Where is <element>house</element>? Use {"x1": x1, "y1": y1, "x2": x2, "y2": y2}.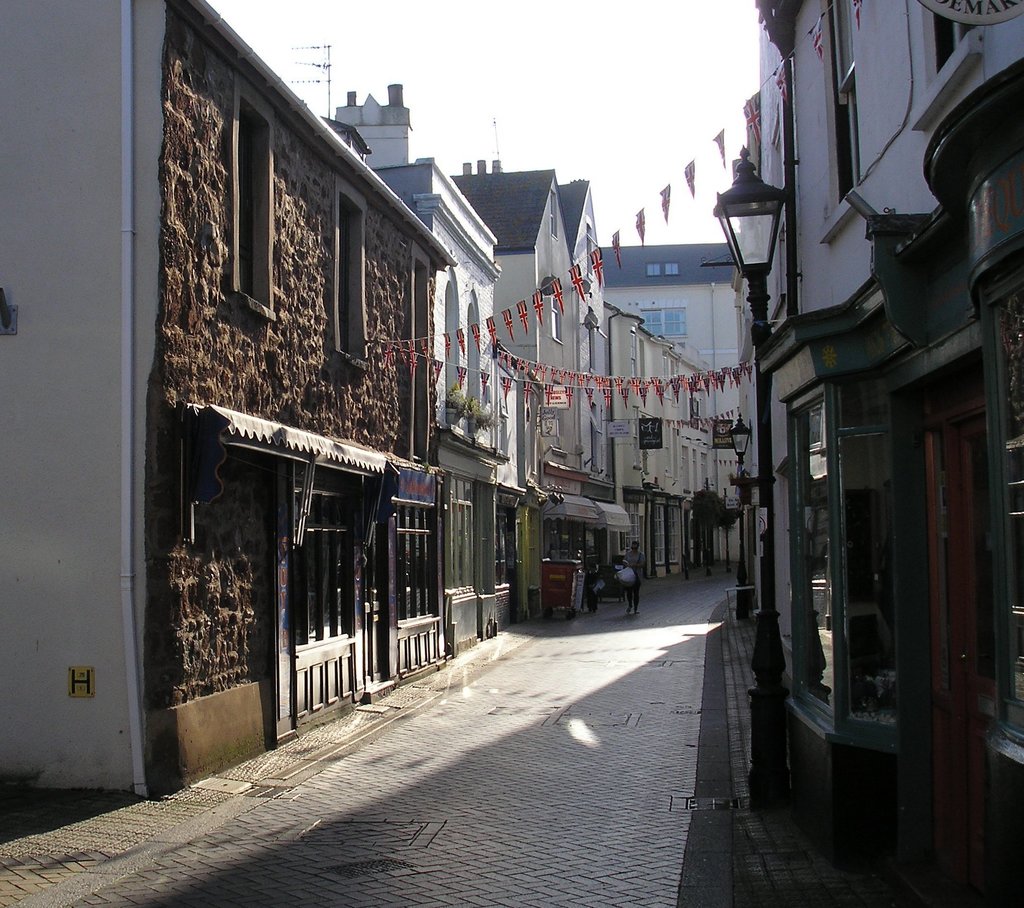
{"x1": 586, "y1": 243, "x2": 762, "y2": 567}.
